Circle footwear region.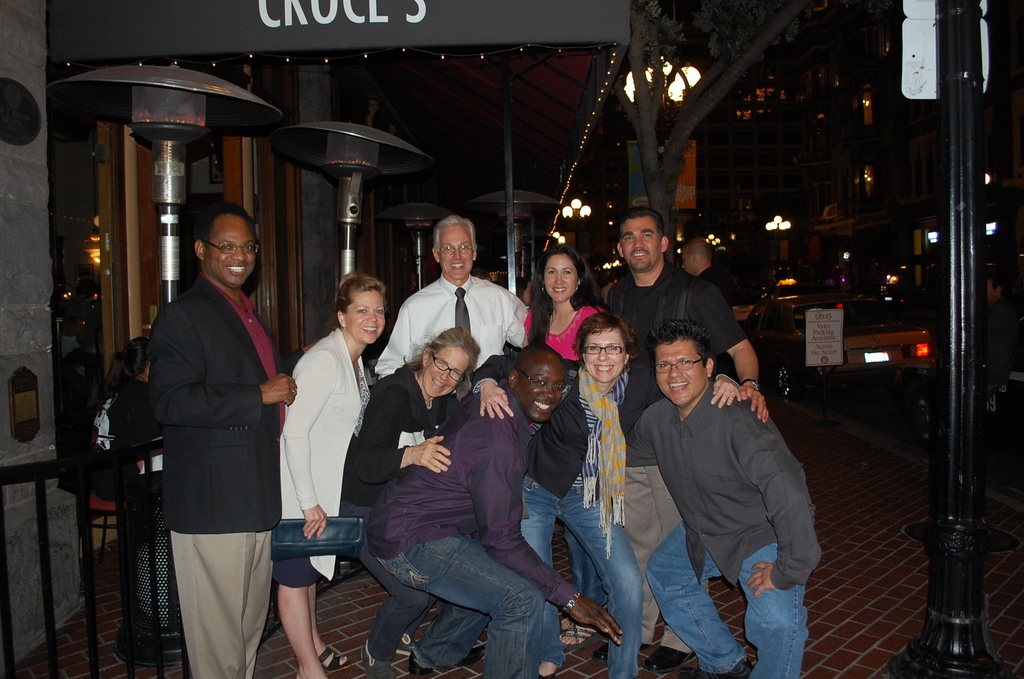
Region: BBox(316, 642, 349, 673).
